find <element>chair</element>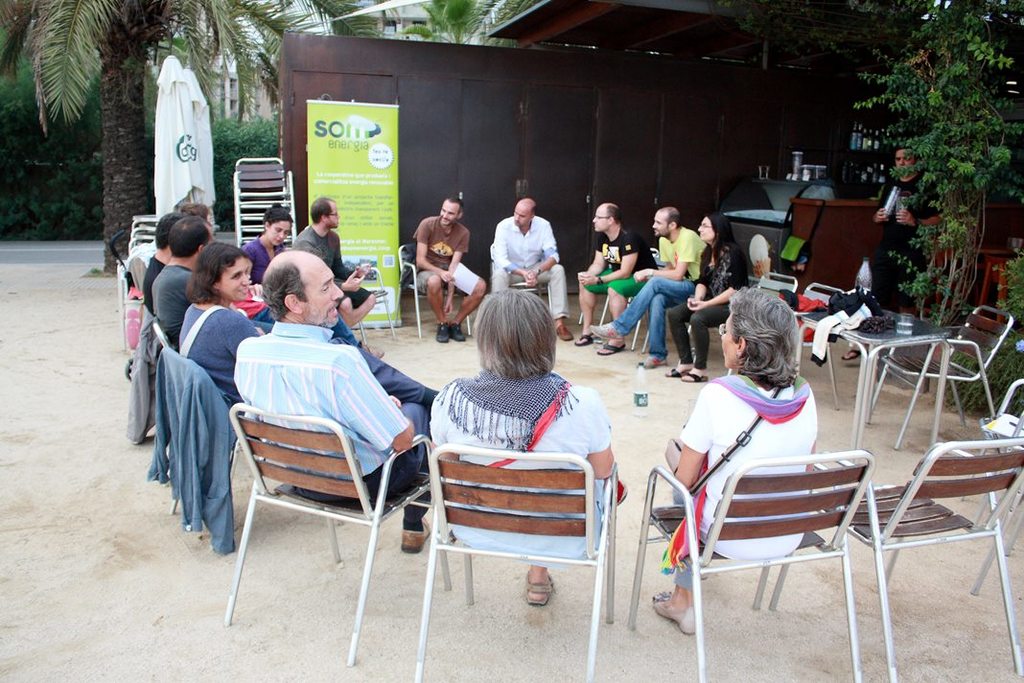
[570, 296, 615, 325]
